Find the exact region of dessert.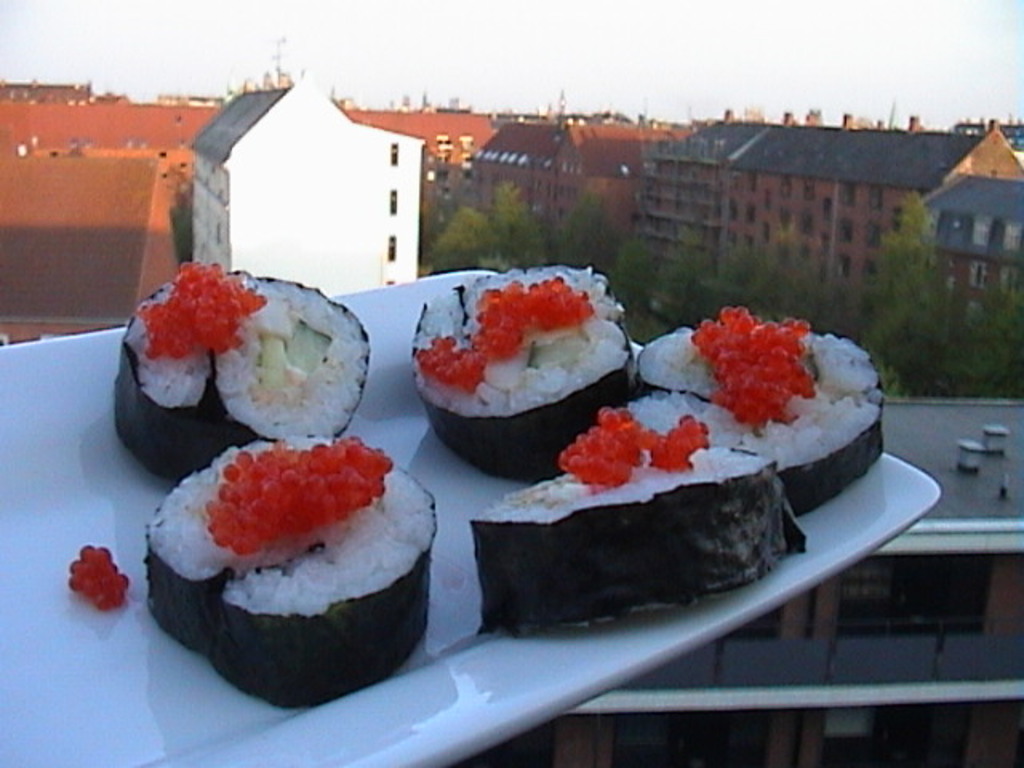
Exact region: x1=154, y1=440, x2=434, y2=680.
